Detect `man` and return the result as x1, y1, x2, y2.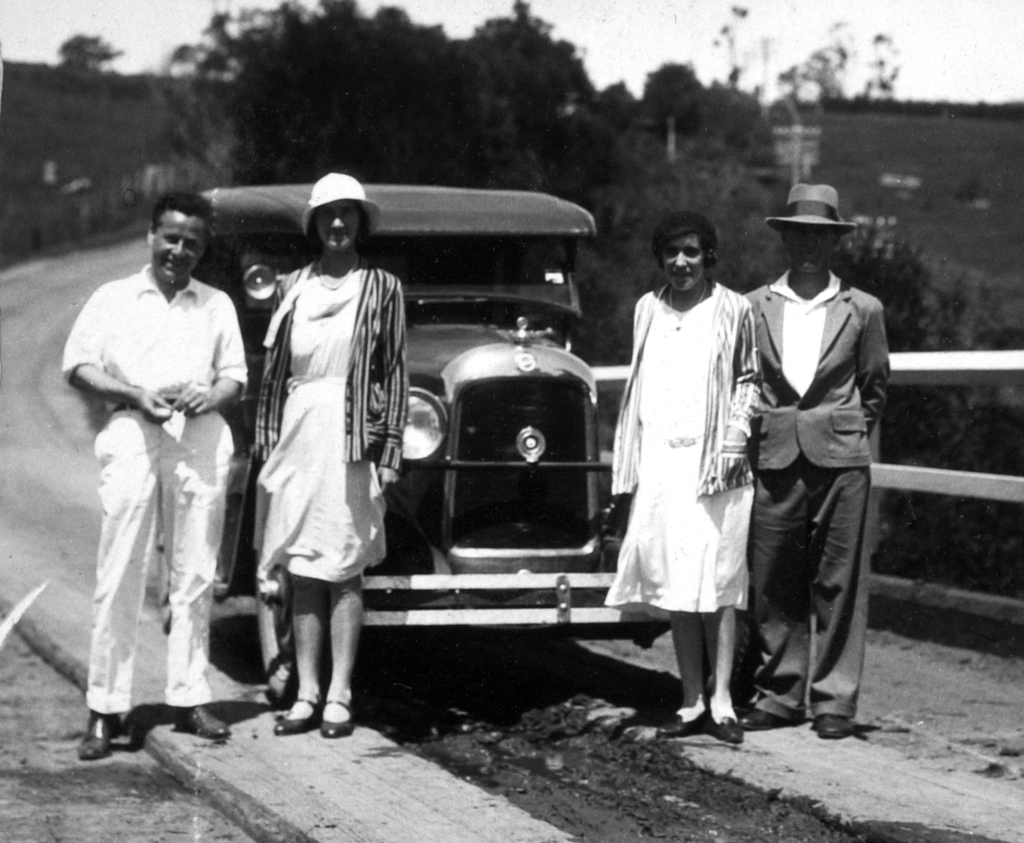
61, 191, 236, 767.
